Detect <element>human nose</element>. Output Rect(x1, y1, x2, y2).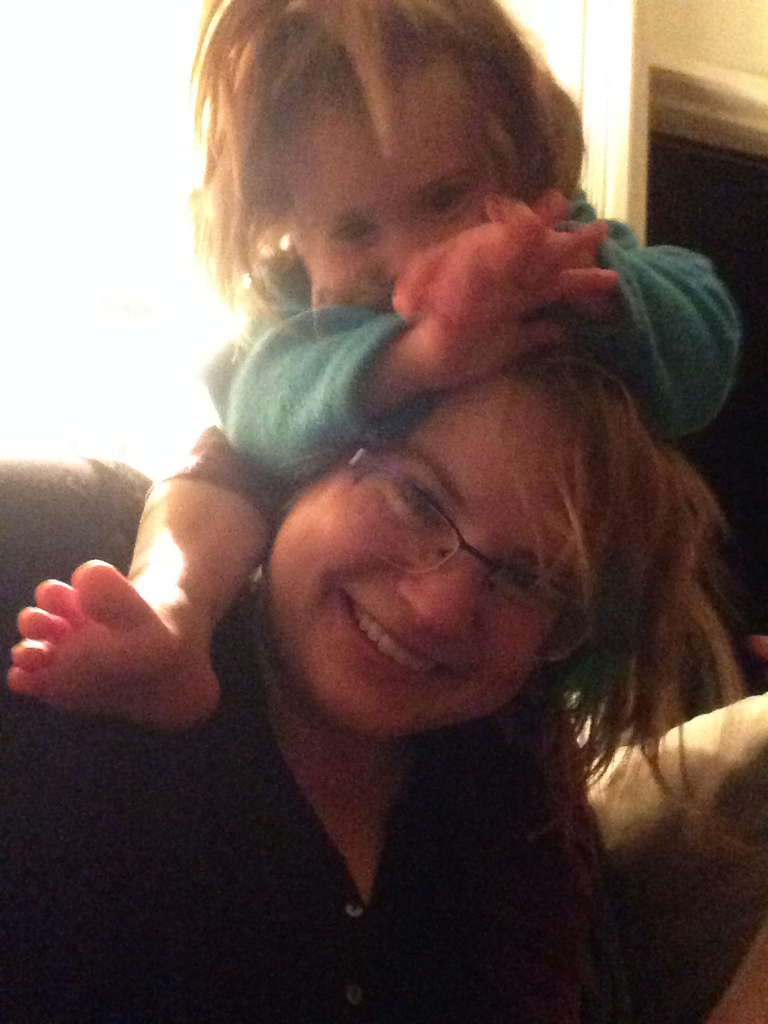
Rect(396, 550, 486, 645).
